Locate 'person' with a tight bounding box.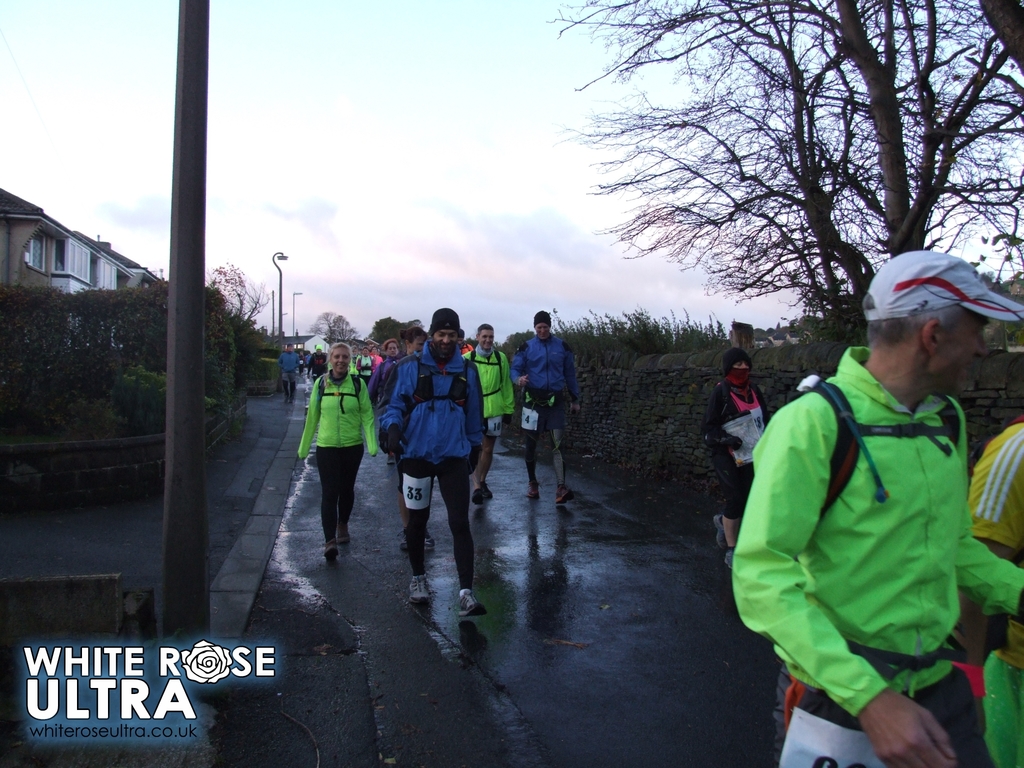
(x1=508, y1=310, x2=582, y2=508).
